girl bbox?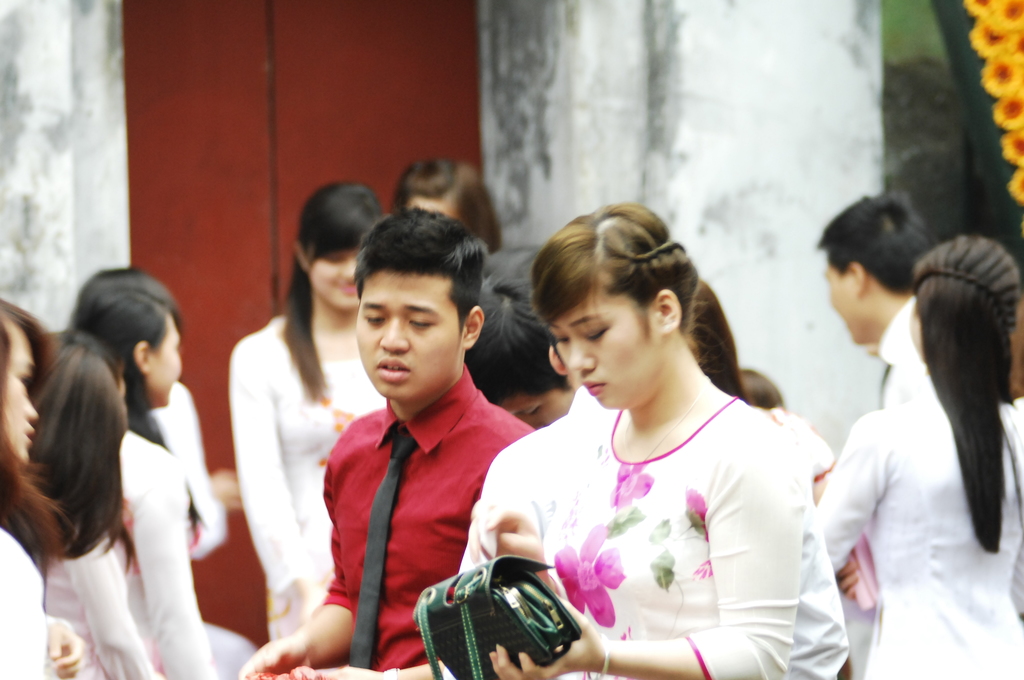
{"left": 0, "top": 287, "right": 101, "bottom": 679}
